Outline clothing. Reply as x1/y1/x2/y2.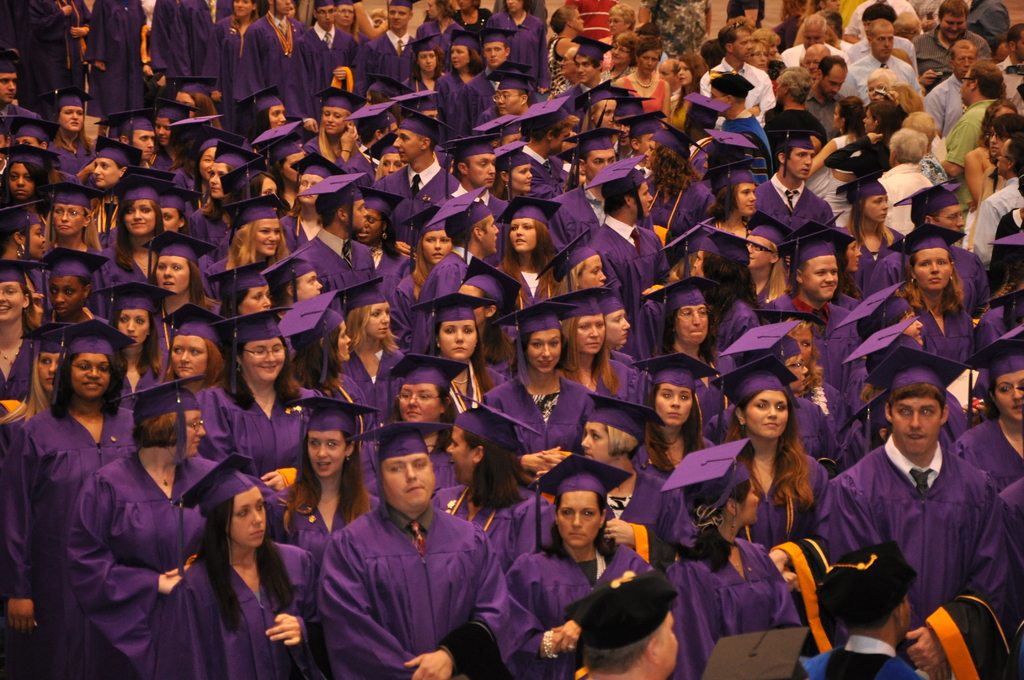
486/13/550/80.
